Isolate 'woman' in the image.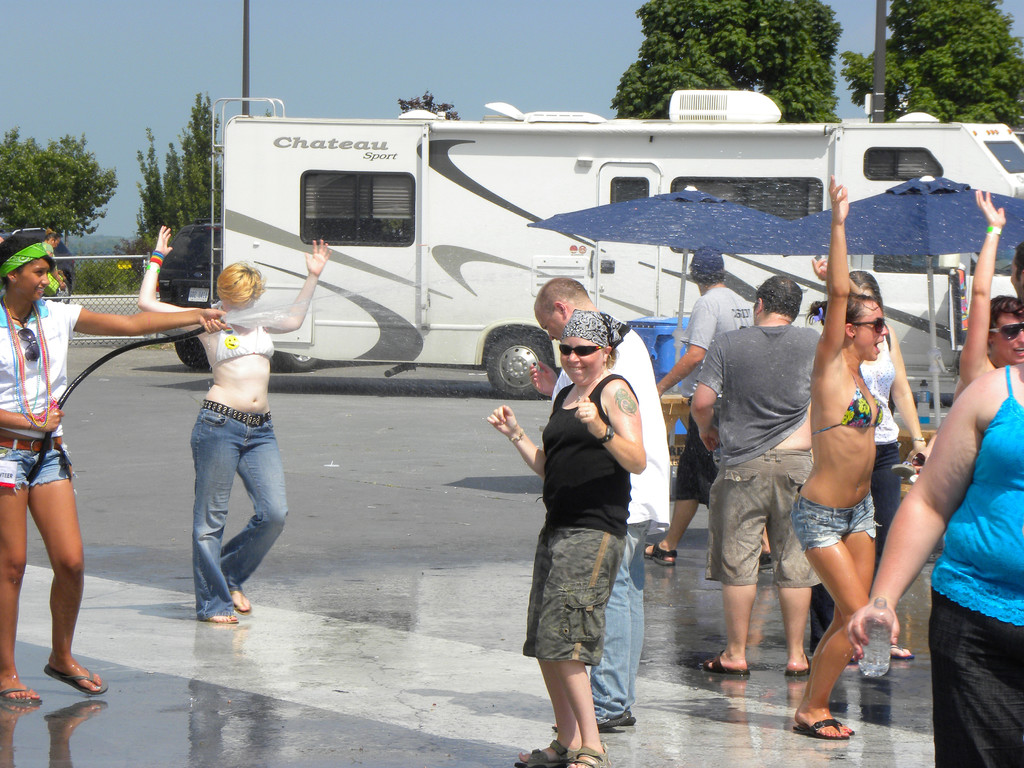
Isolated region: bbox(486, 312, 648, 767).
